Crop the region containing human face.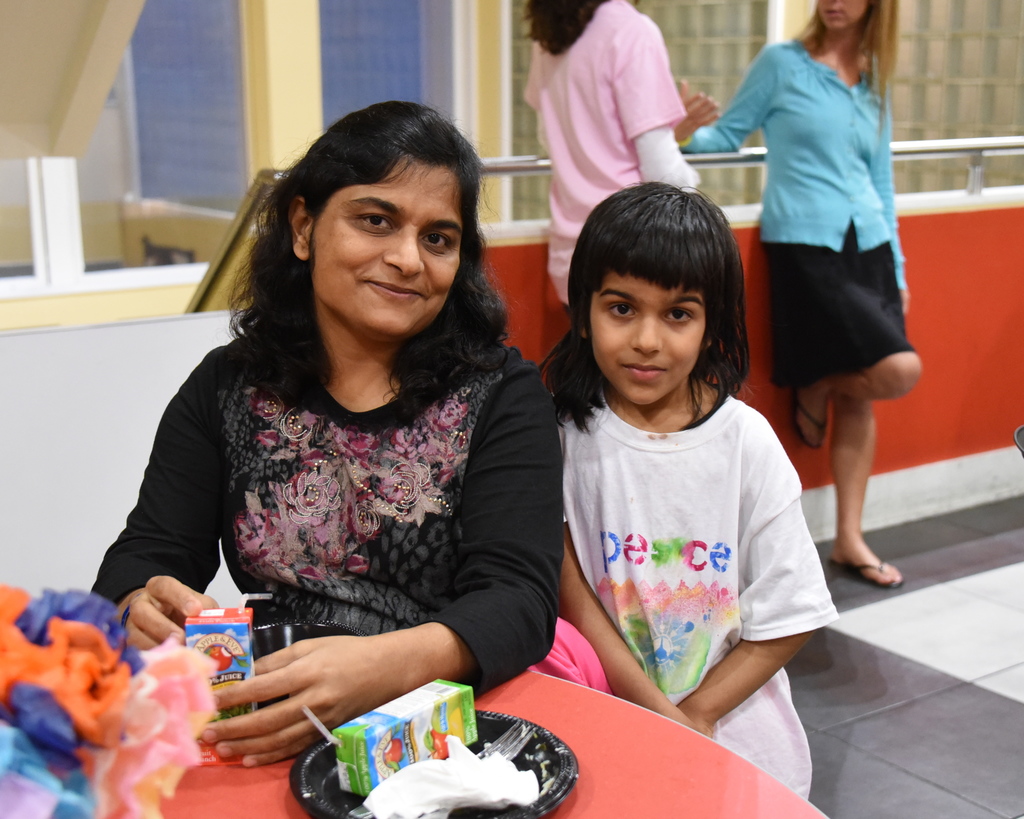
Crop region: box=[585, 269, 710, 406].
